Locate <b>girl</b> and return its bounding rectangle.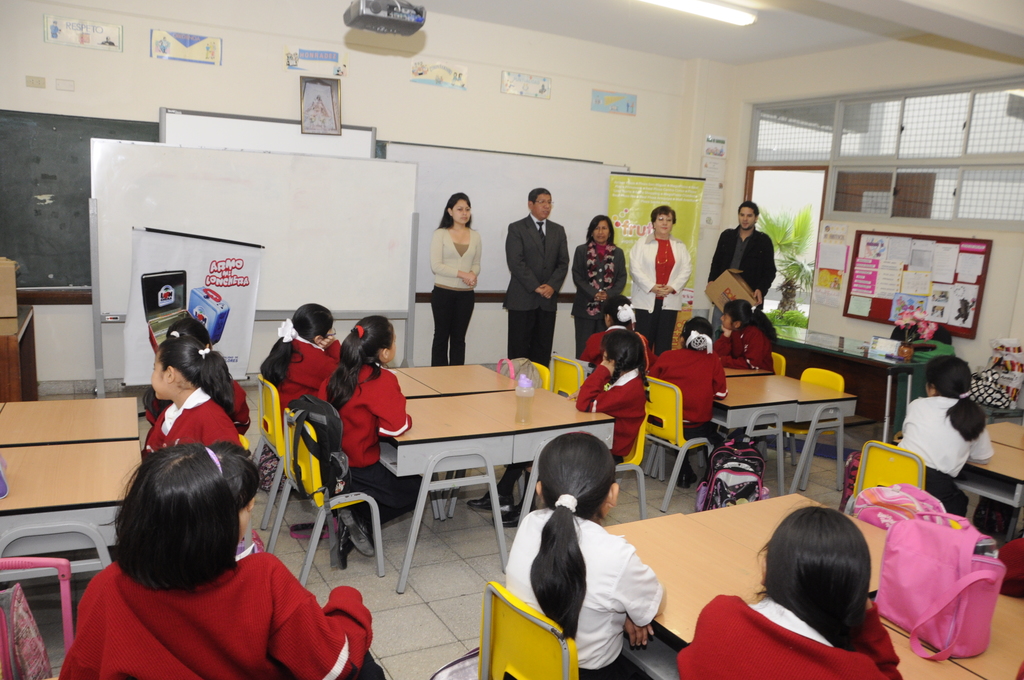
bbox=[58, 439, 378, 679].
